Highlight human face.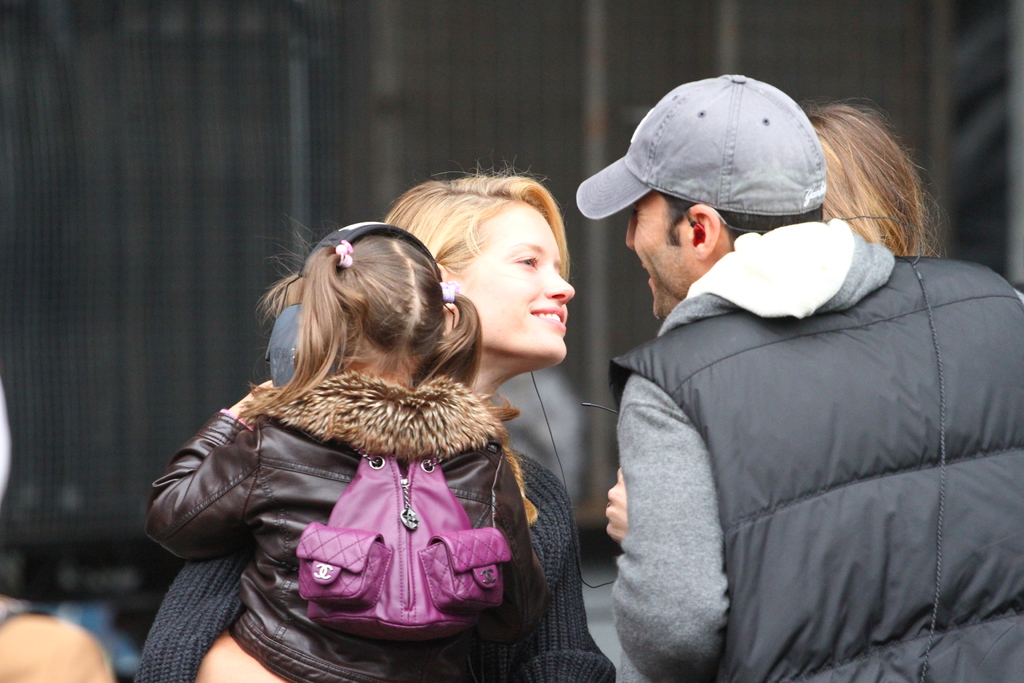
Highlighted region: crop(468, 205, 573, 354).
